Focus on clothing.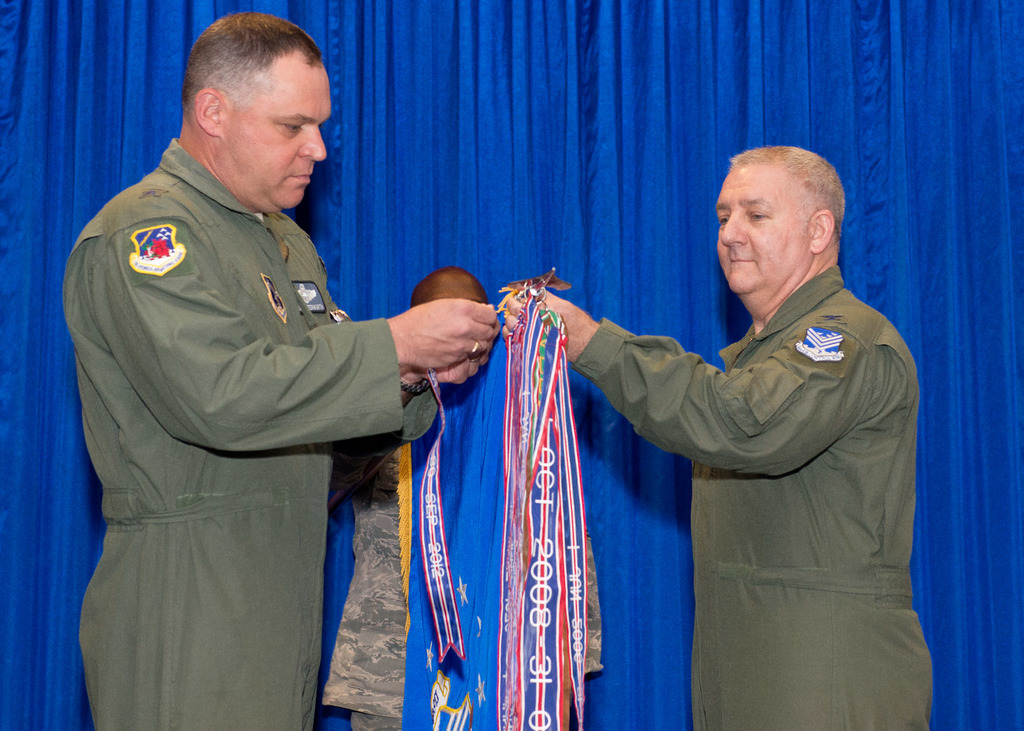
Focused at box=[606, 211, 942, 728].
